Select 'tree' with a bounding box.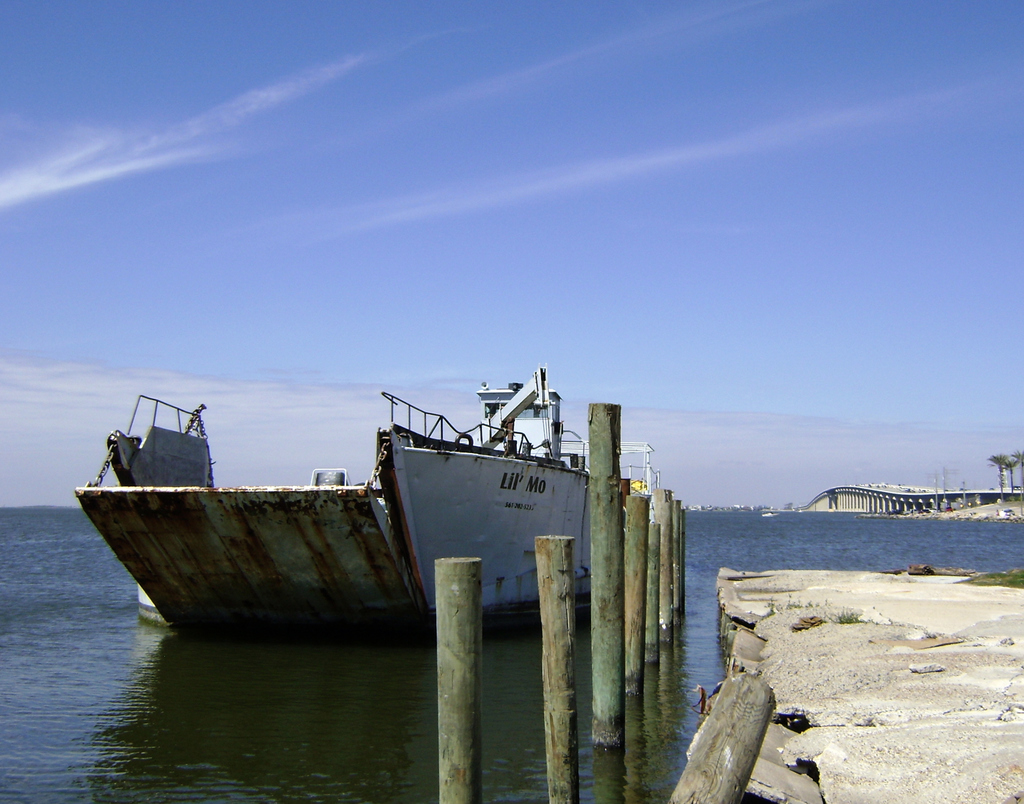
crop(1013, 448, 1023, 482).
